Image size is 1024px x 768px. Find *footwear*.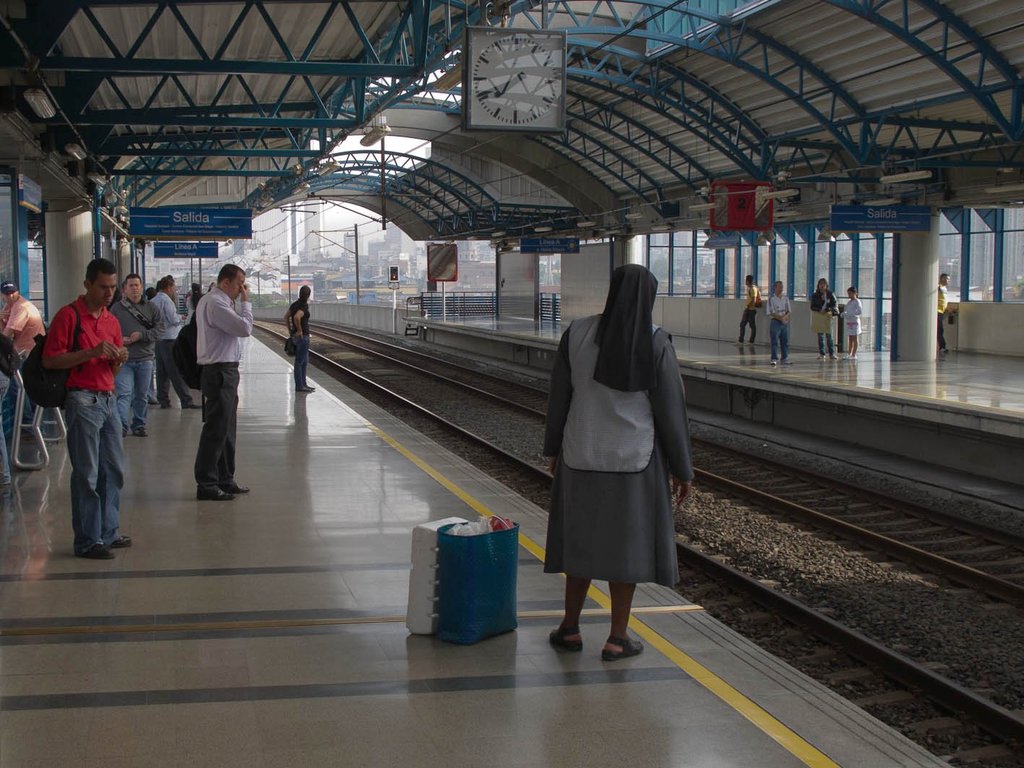
box=[199, 483, 233, 499].
